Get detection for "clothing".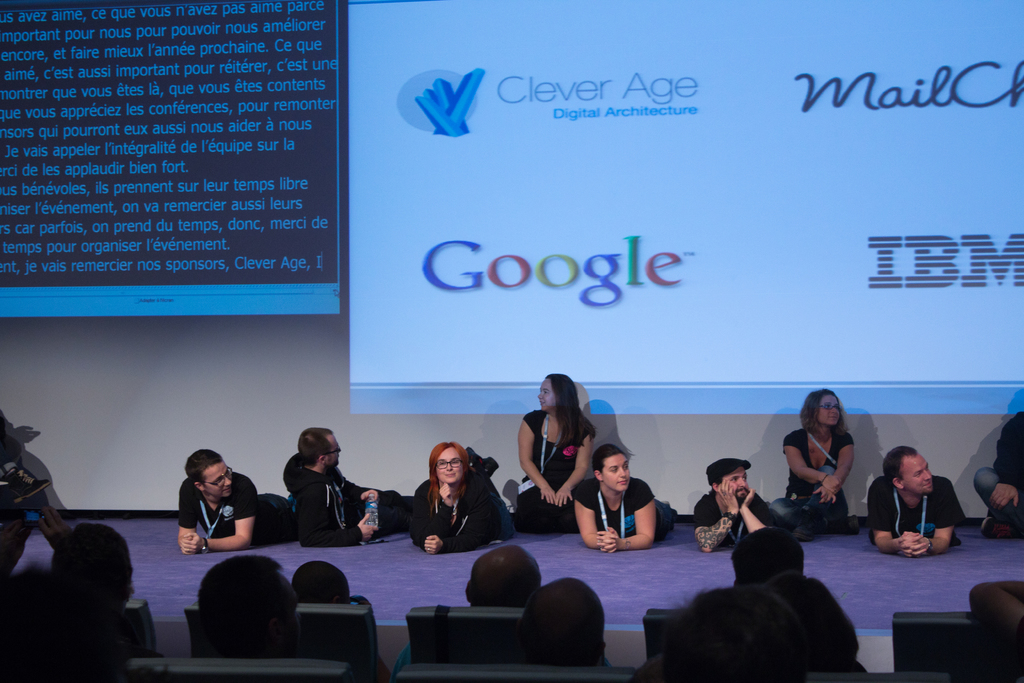
Detection: (409, 472, 499, 544).
